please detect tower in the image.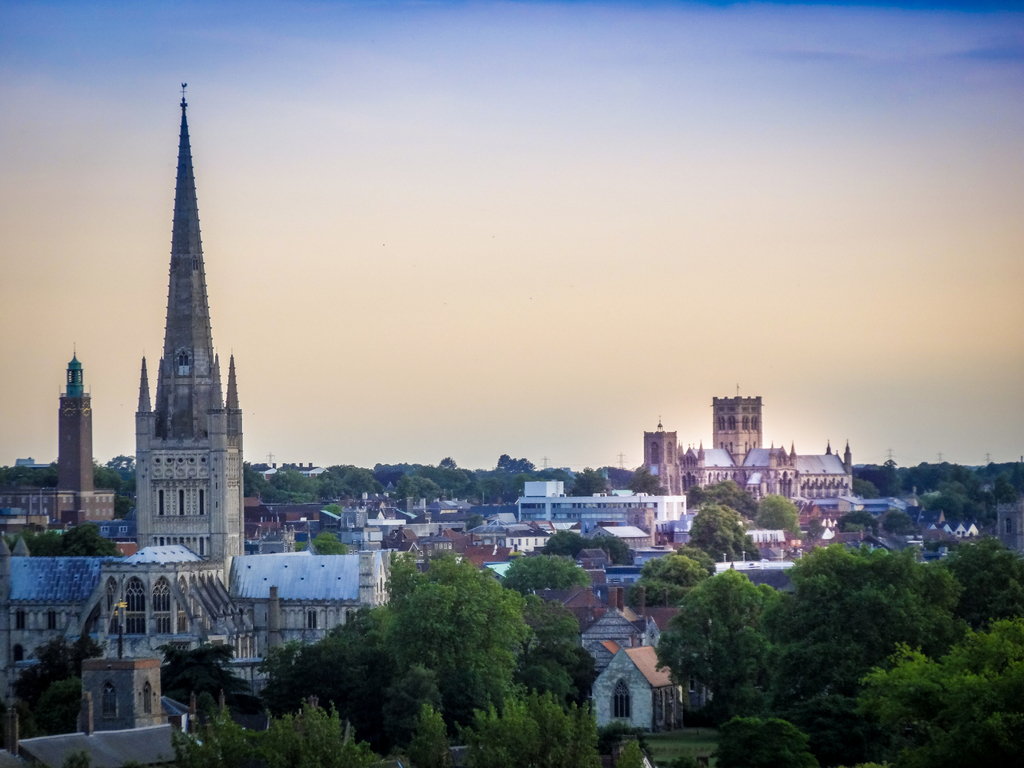
94 71 251 581.
